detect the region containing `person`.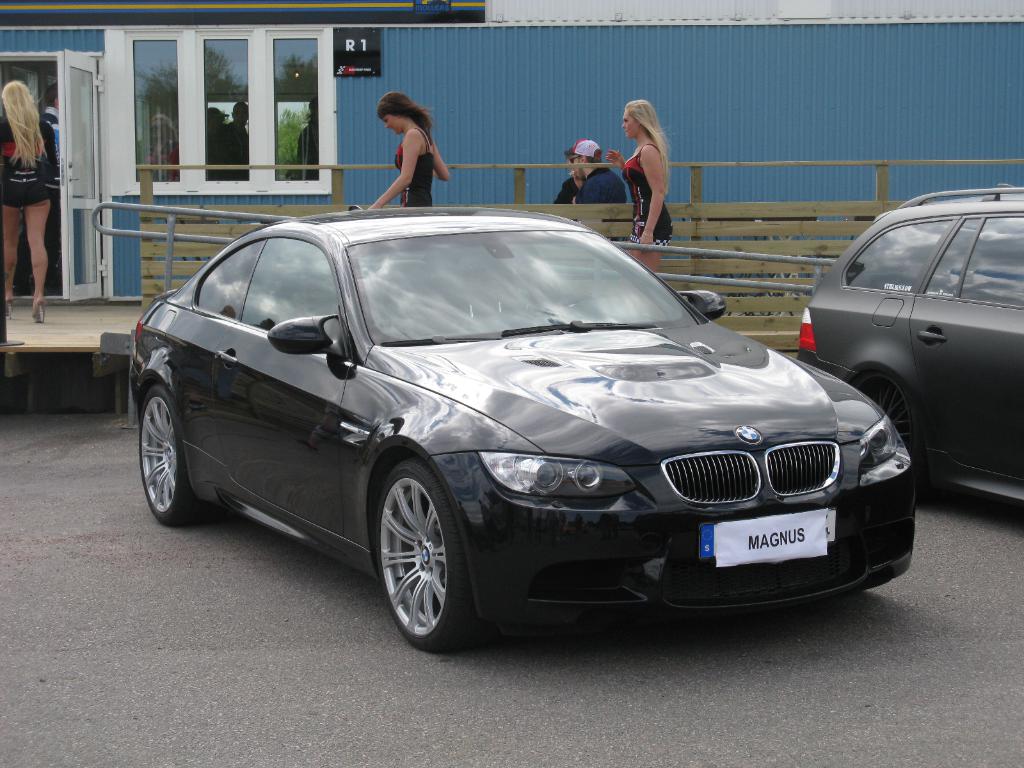
0,79,58,329.
